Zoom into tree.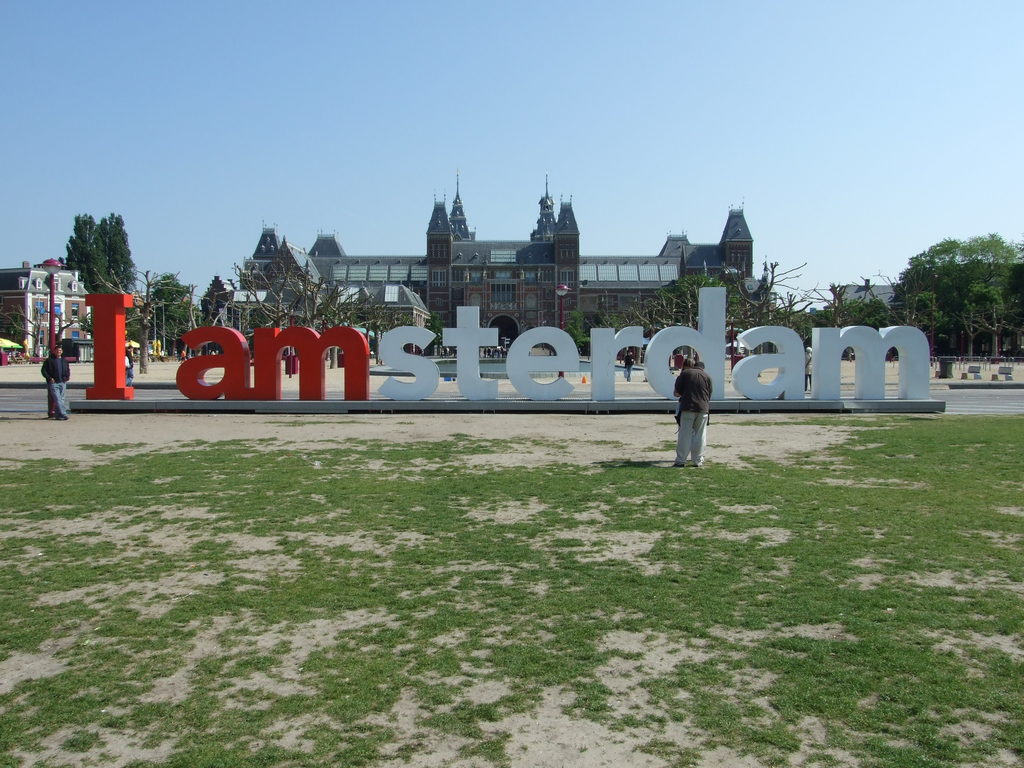
Zoom target: locate(61, 212, 119, 298).
